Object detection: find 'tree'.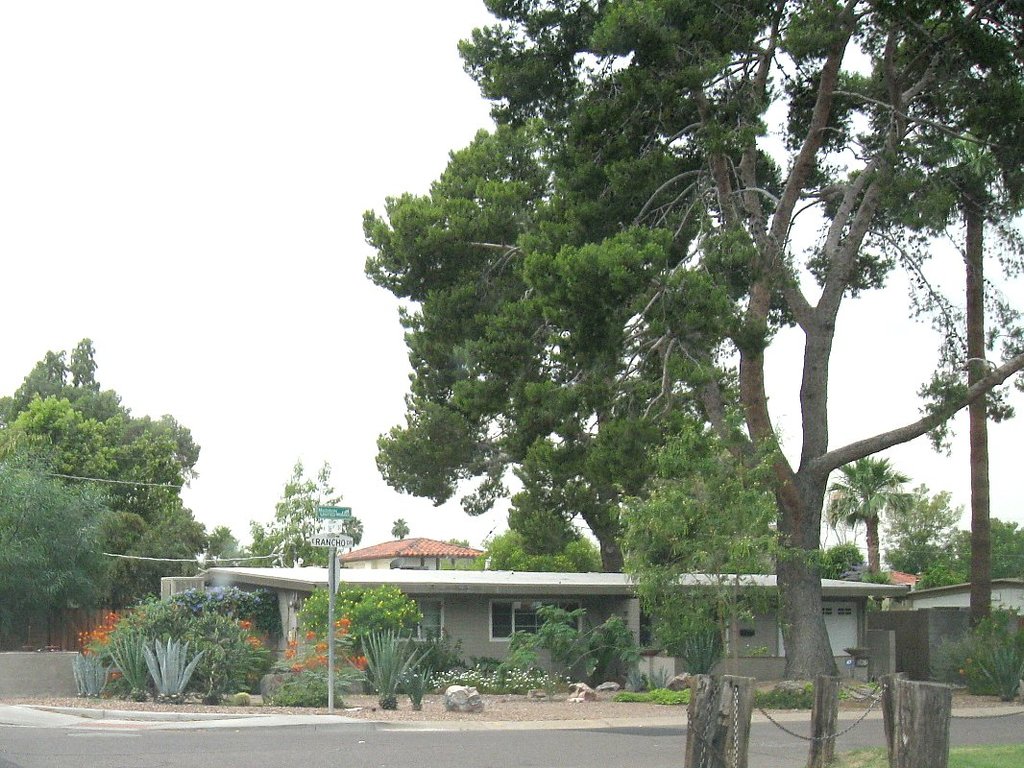
region(0, 466, 120, 636).
